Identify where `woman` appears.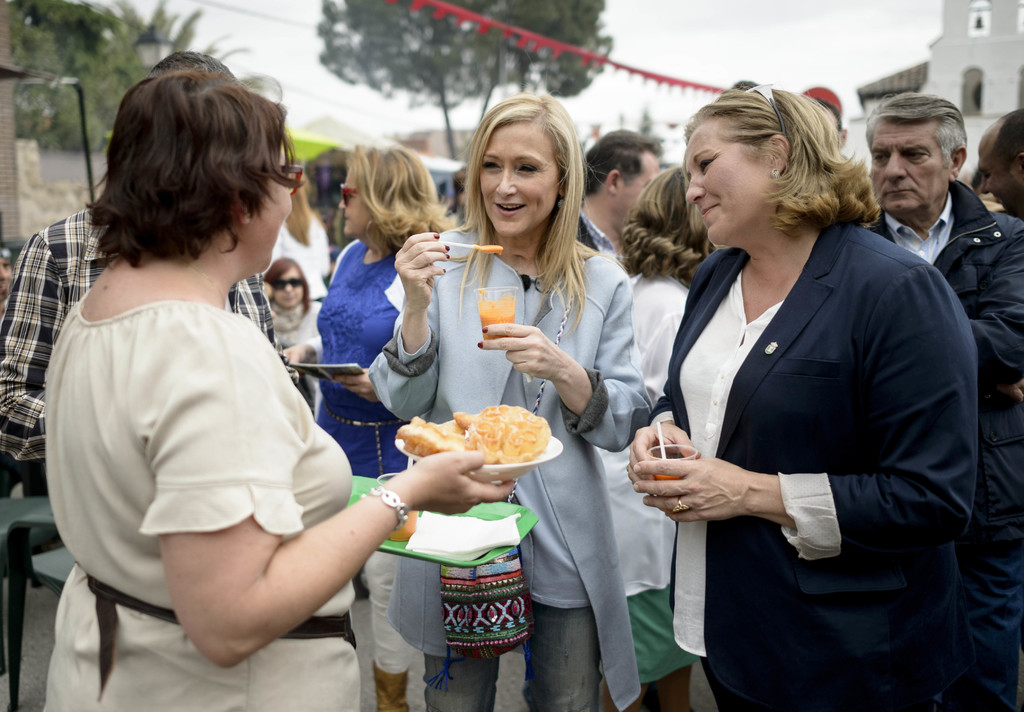
Appears at <region>362, 93, 648, 711</region>.
